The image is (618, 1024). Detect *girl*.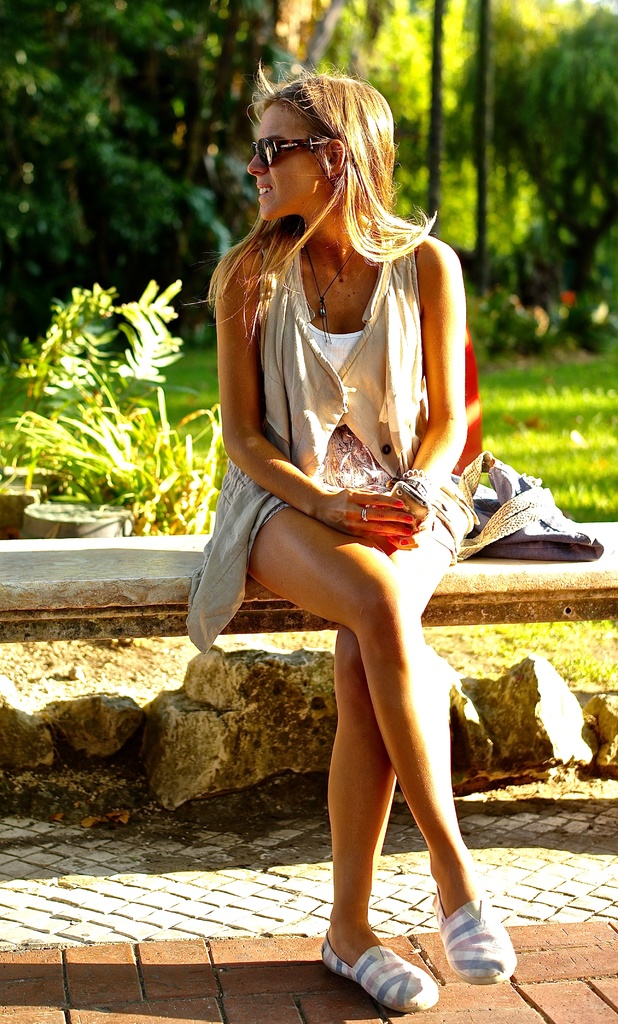
Detection: (x1=185, y1=45, x2=527, y2=1016).
